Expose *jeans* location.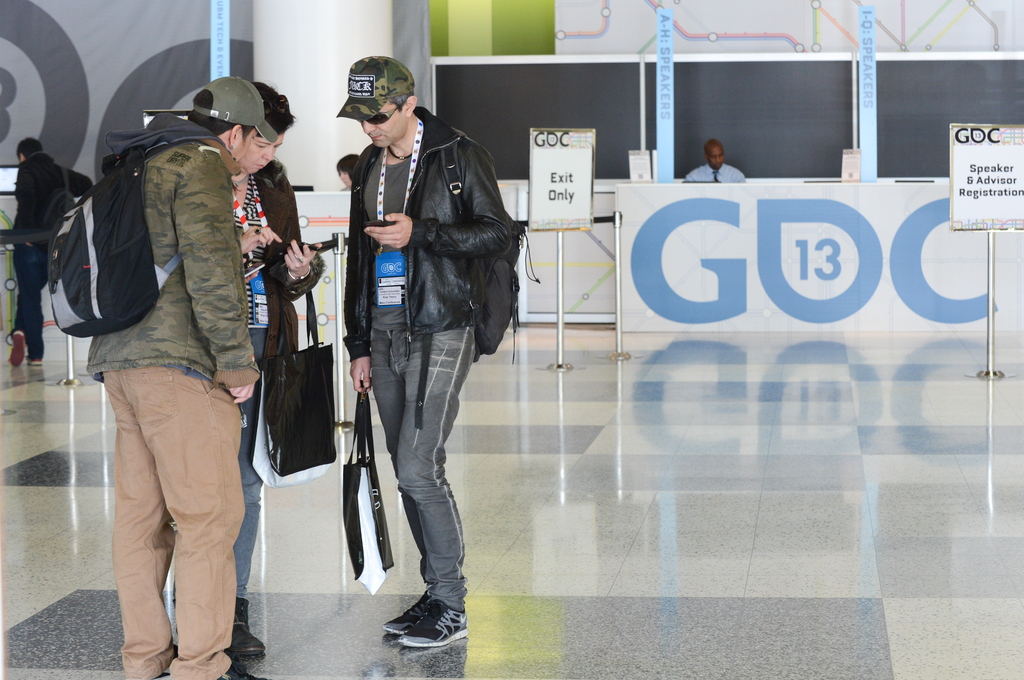
Exposed at [x1=352, y1=267, x2=483, y2=650].
